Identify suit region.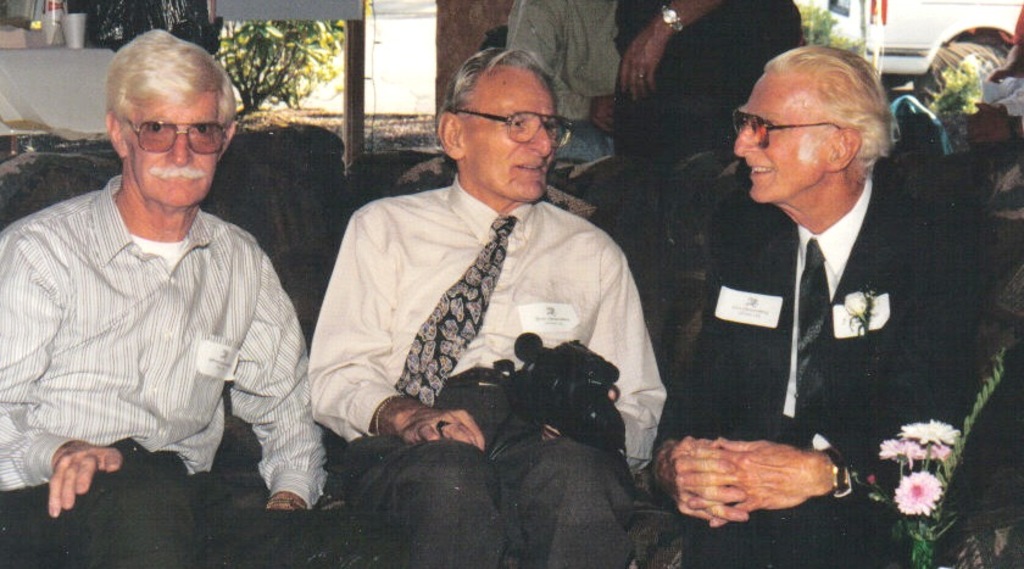
Region: {"left": 699, "top": 32, "right": 923, "bottom": 539}.
